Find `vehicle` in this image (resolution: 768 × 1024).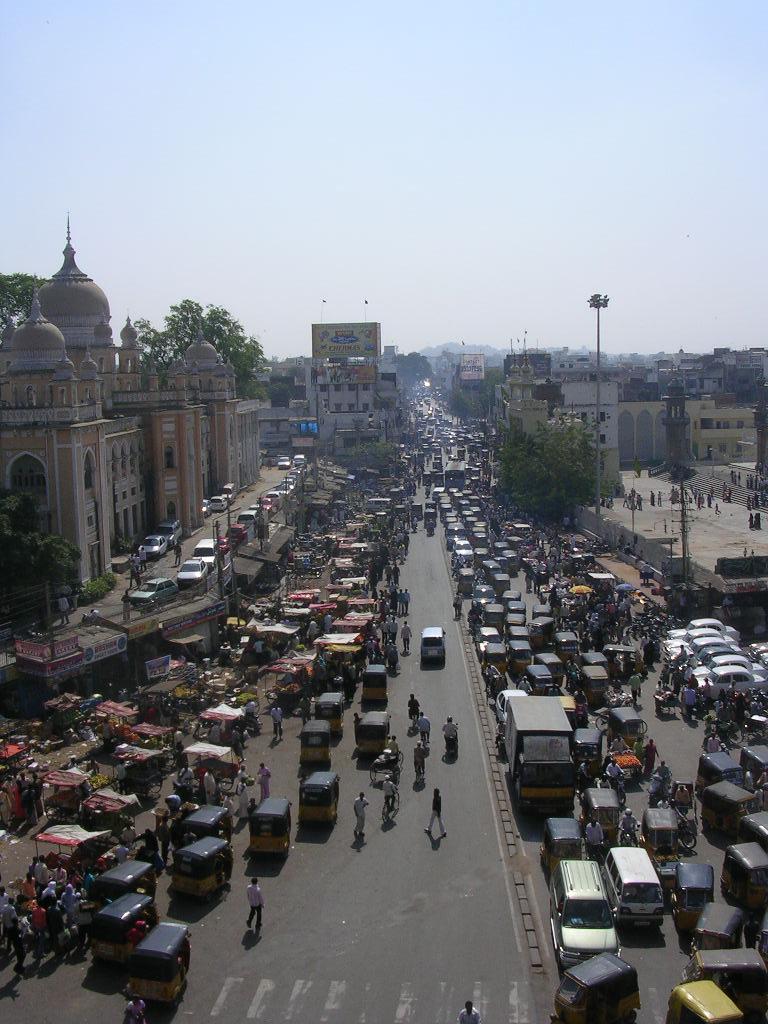
{"x1": 723, "y1": 840, "x2": 767, "y2": 911}.
